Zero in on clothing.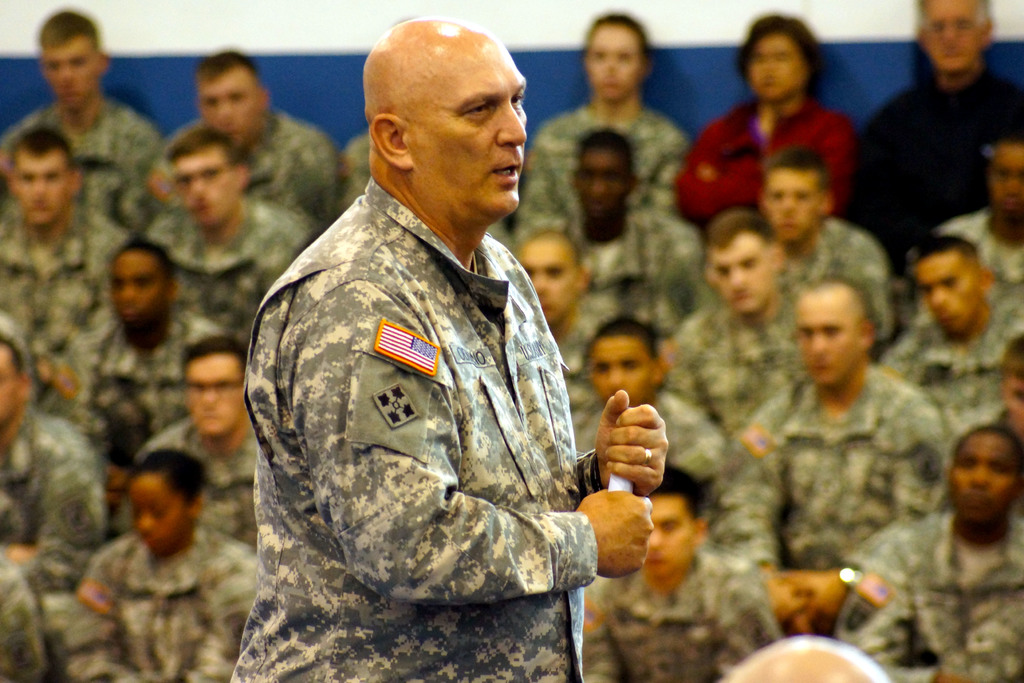
Zeroed in: (554, 305, 588, 441).
